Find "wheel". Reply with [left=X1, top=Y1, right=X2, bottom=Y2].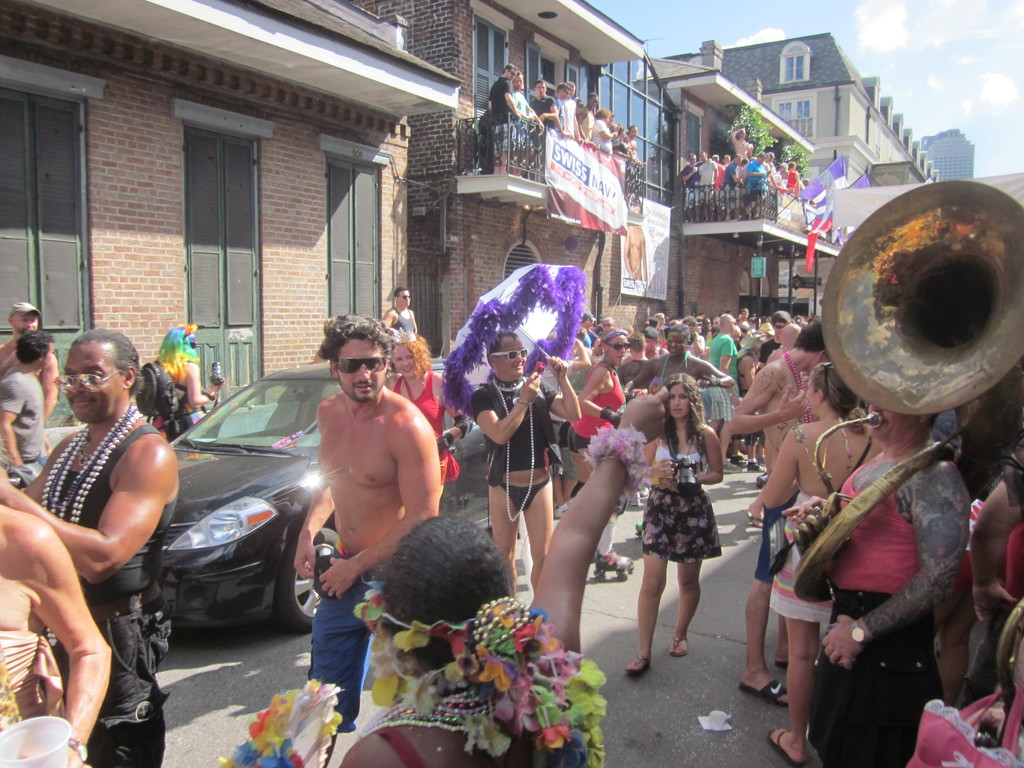
[left=278, top=527, right=341, bottom=630].
